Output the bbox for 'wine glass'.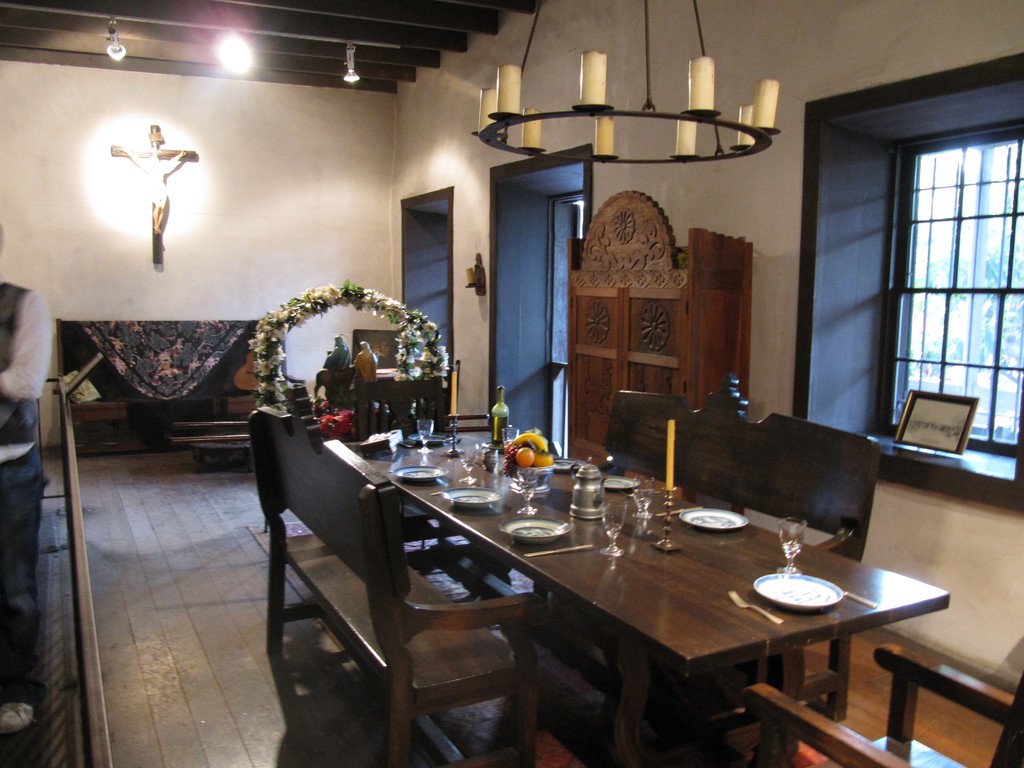
left=781, top=522, right=804, bottom=577.
